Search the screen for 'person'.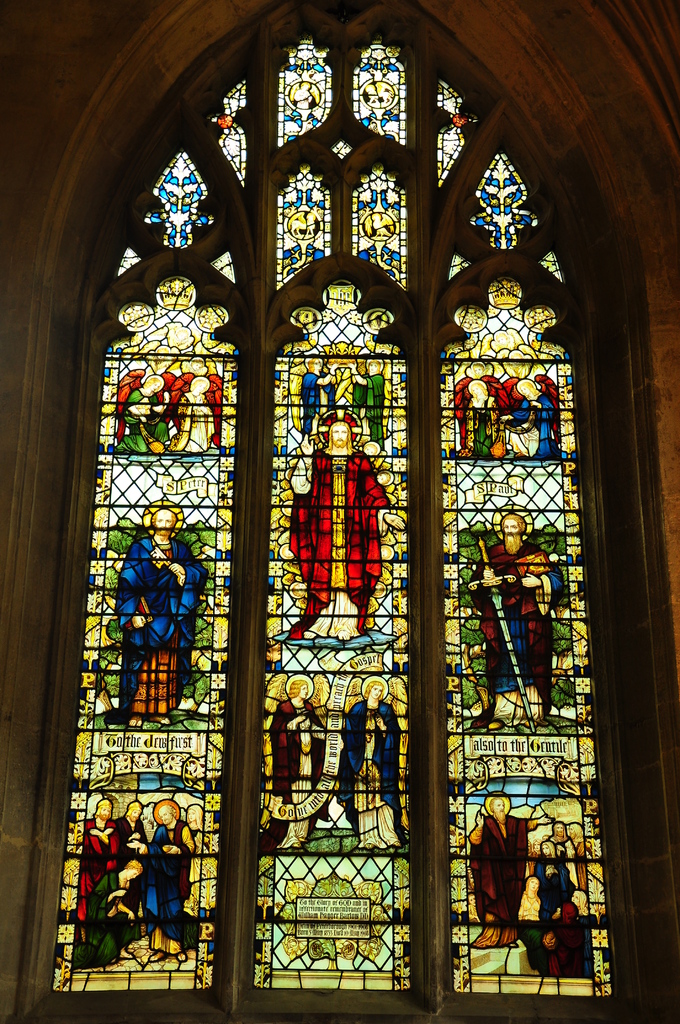
Found at [x1=278, y1=405, x2=395, y2=641].
